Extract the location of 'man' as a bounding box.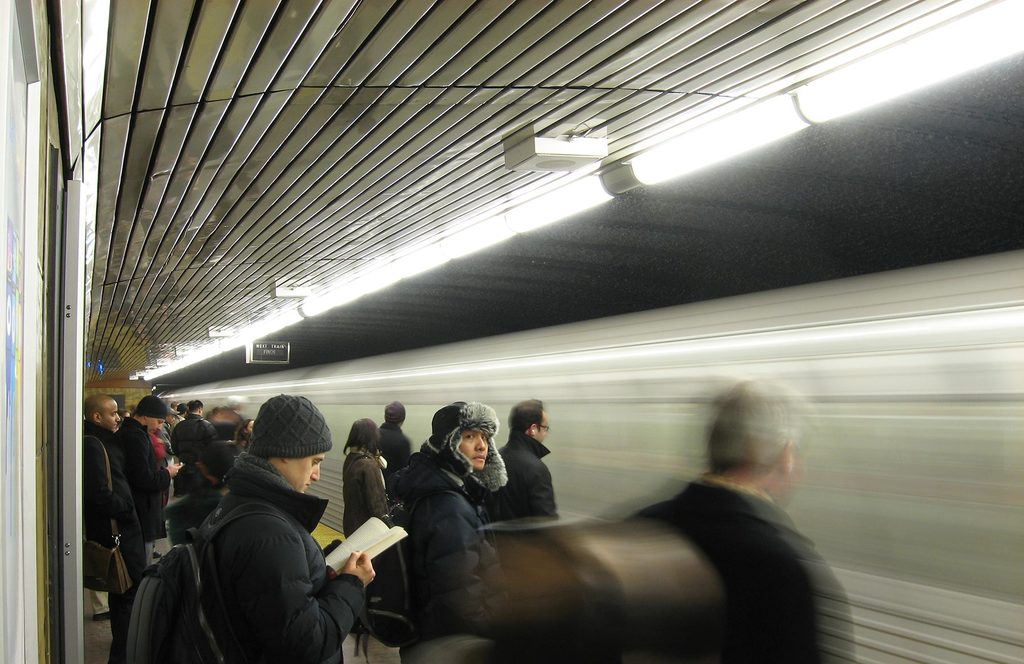
rect(182, 394, 381, 663).
